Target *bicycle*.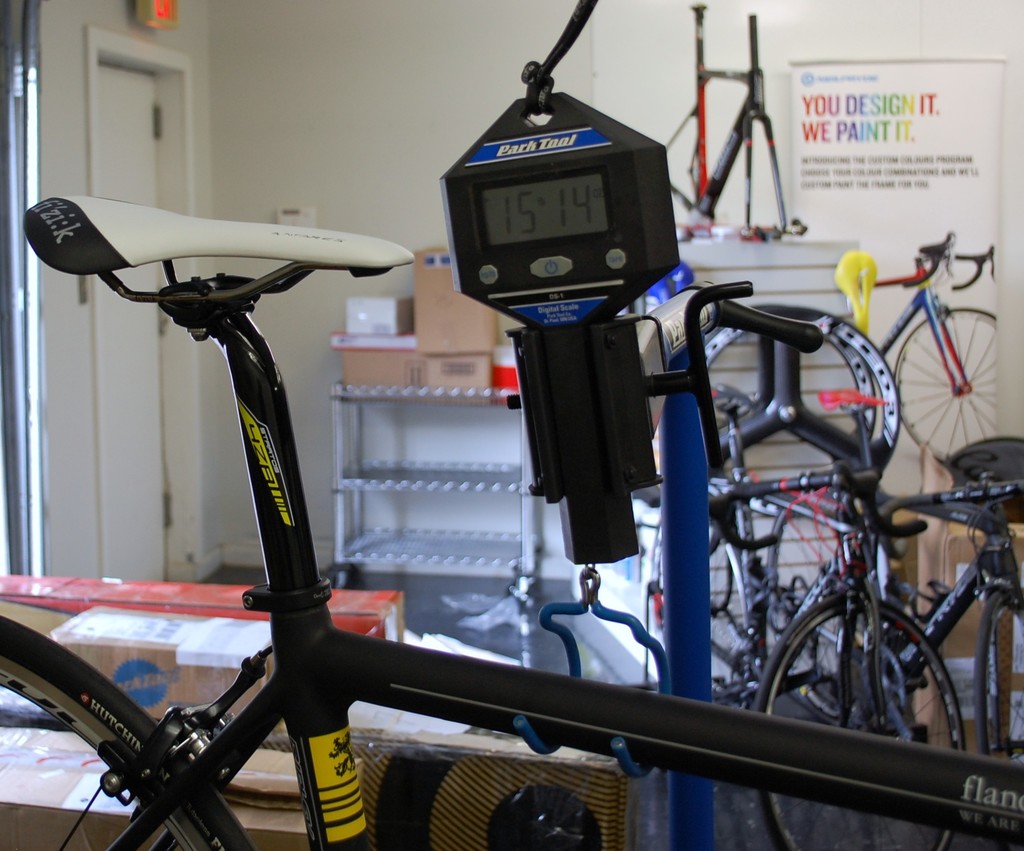
Target region: x1=769, y1=465, x2=1023, y2=850.
